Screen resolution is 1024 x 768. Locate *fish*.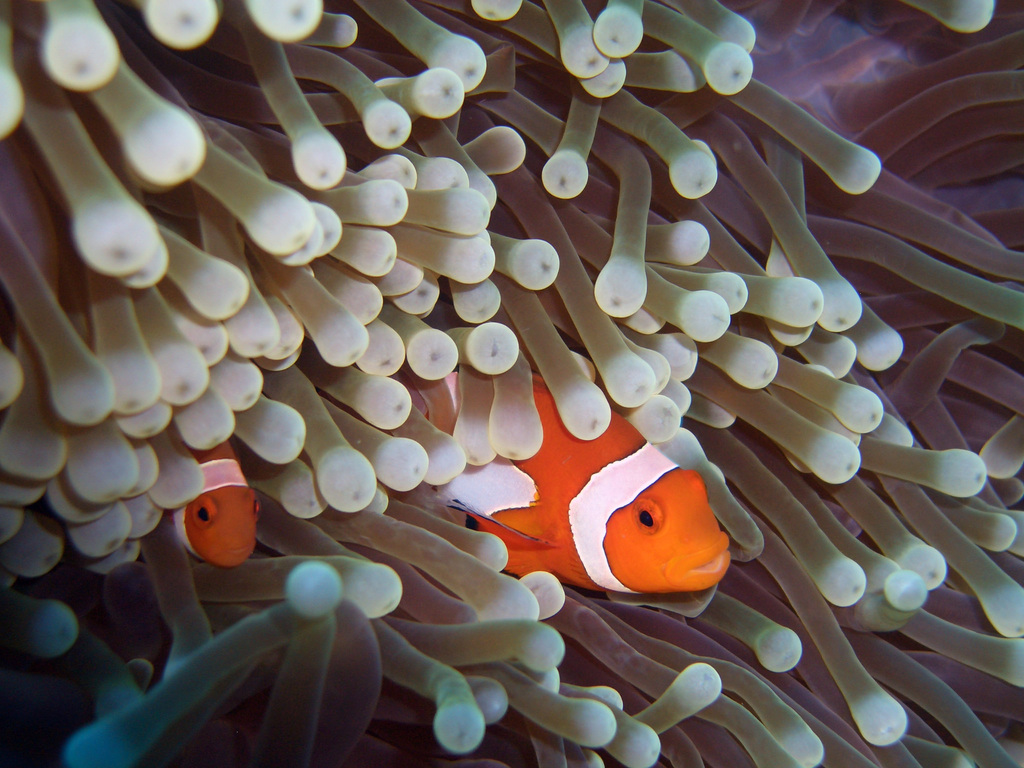
162/414/261/569.
